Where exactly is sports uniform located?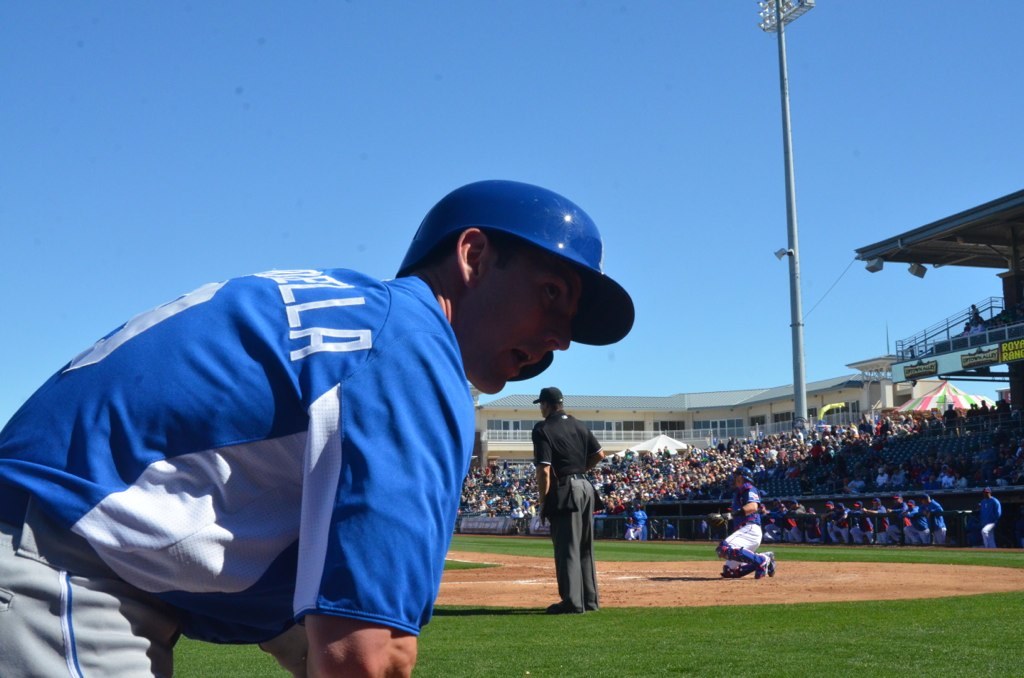
Its bounding box is [left=903, top=499, right=928, bottom=544].
